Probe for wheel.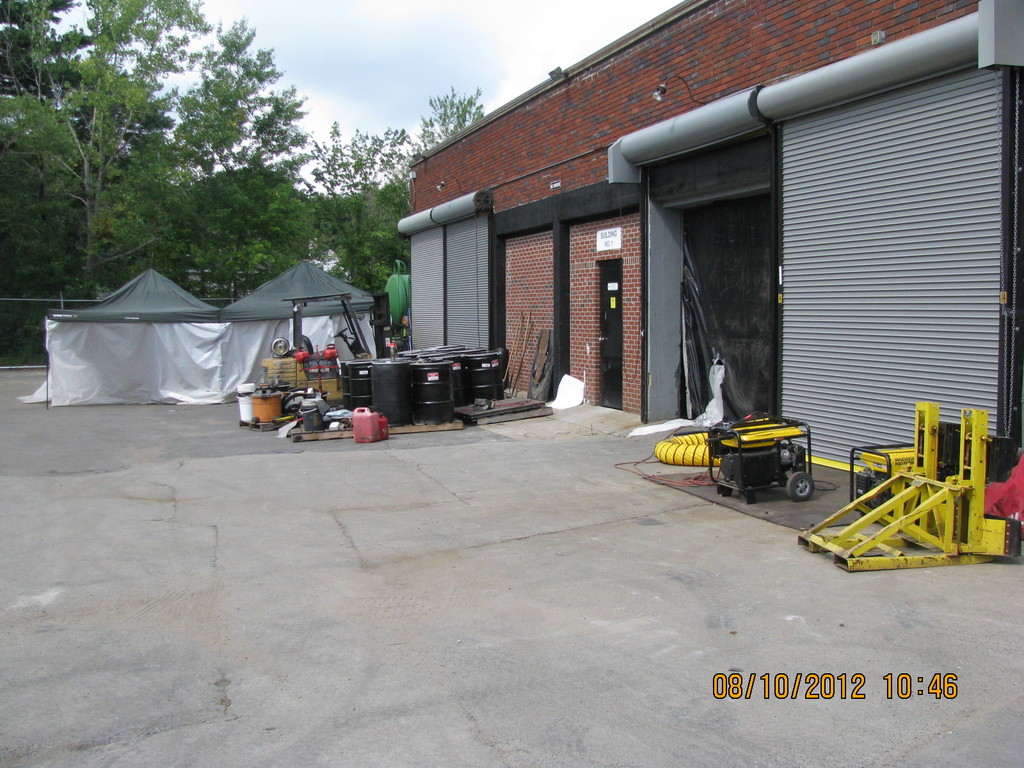
Probe result: crop(788, 469, 818, 502).
